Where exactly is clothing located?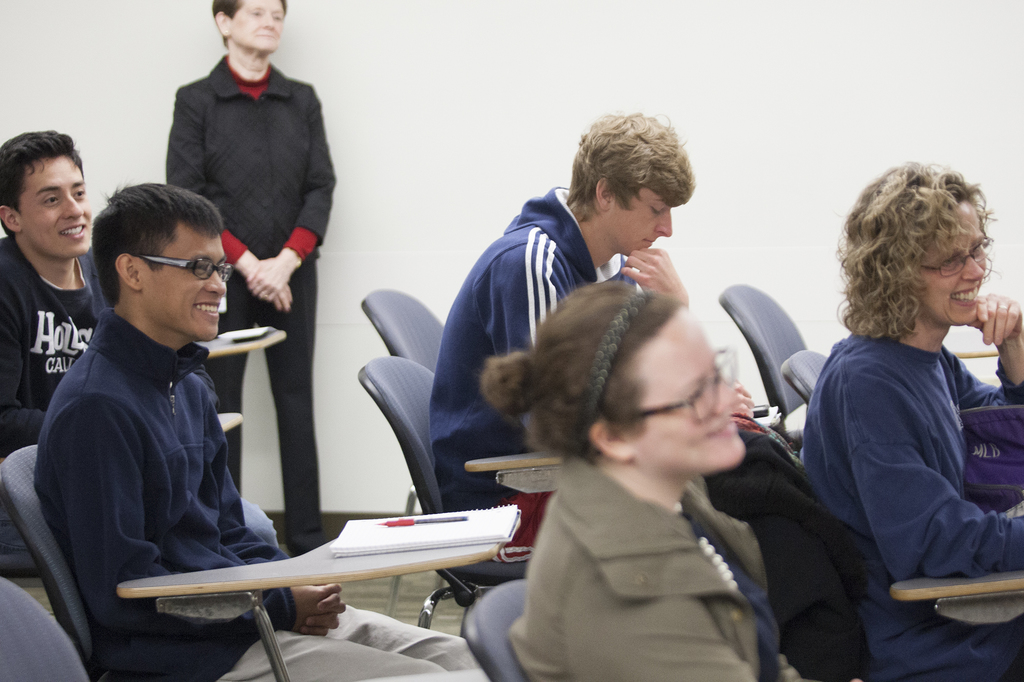
Its bounding box is 163,52,339,555.
